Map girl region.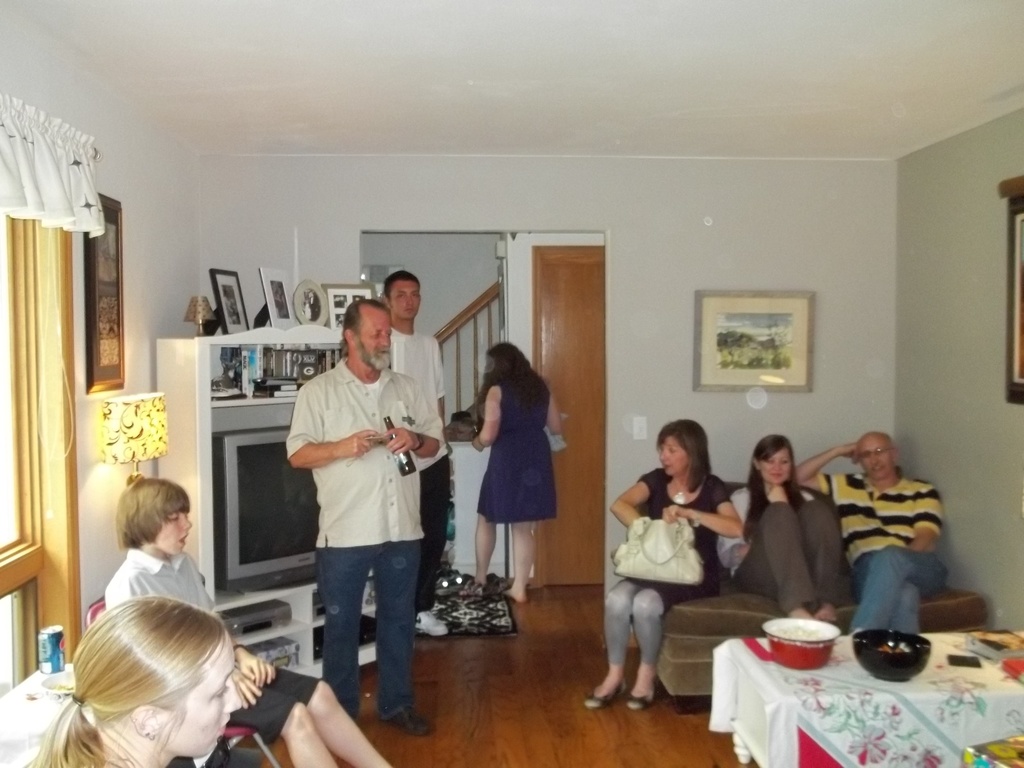
Mapped to rect(25, 598, 238, 767).
